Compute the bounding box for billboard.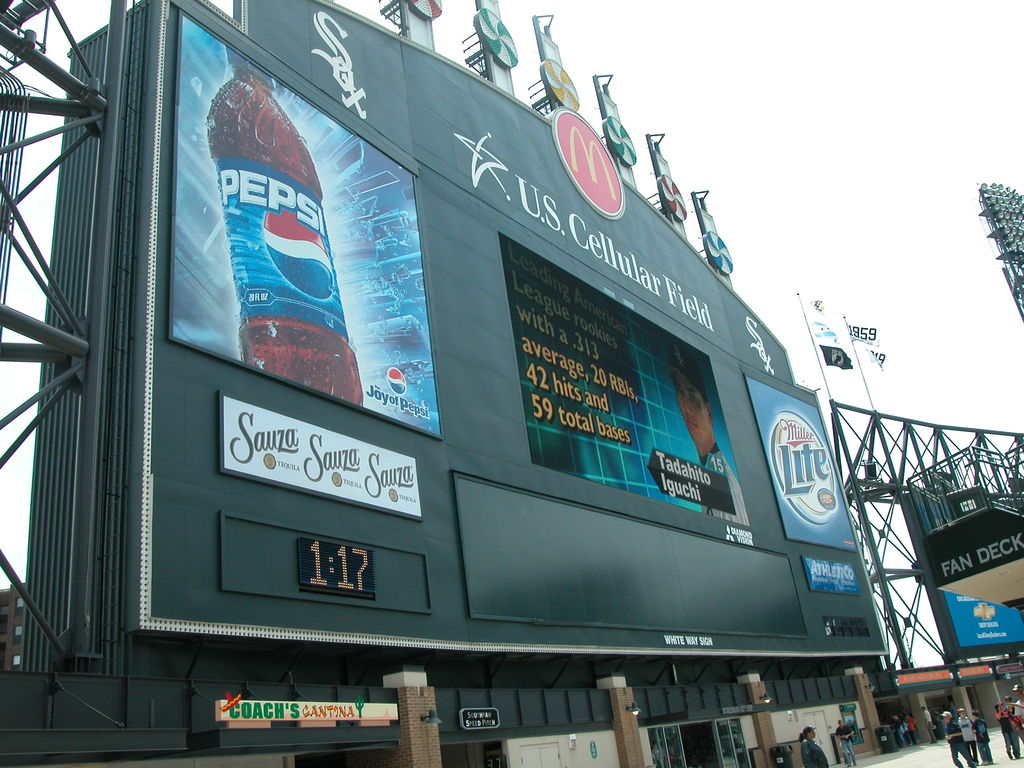
select_region(218, 695, 401, 724).
